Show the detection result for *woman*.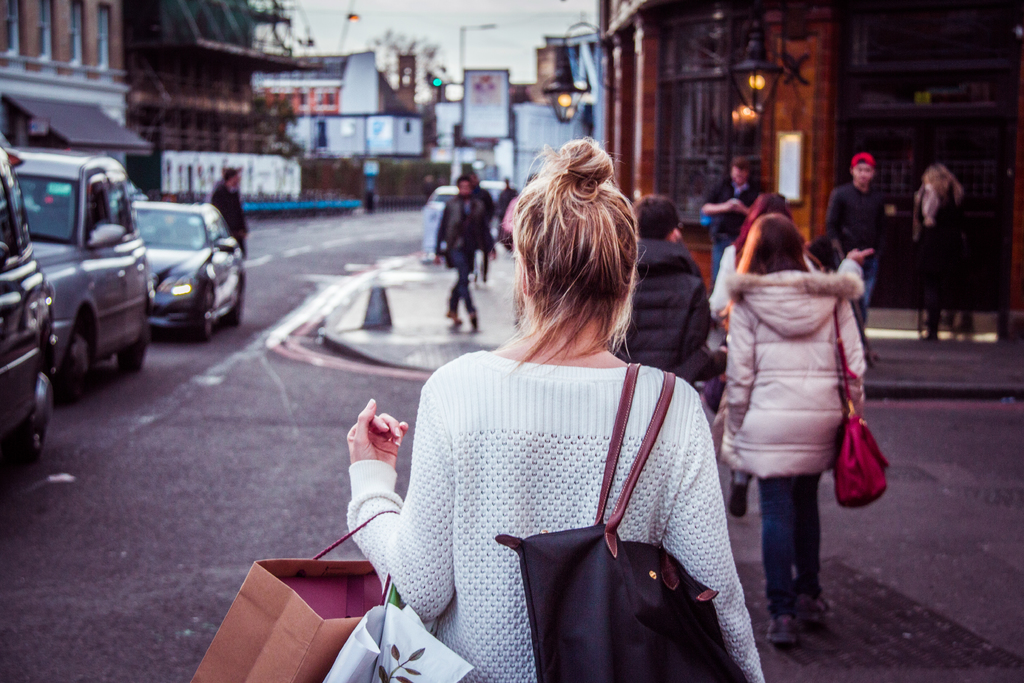
700, 192, 822, 340.
